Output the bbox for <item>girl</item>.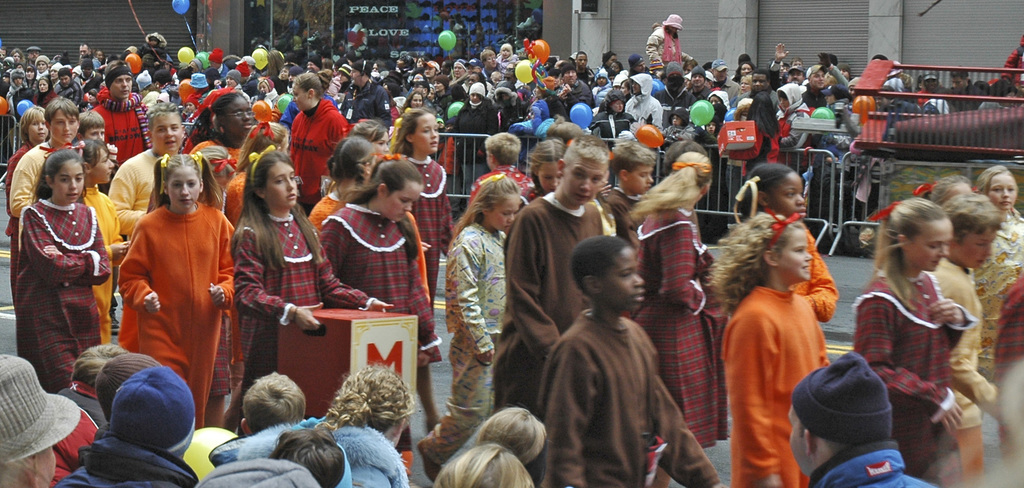
locate(234, 147, 394, 430).
